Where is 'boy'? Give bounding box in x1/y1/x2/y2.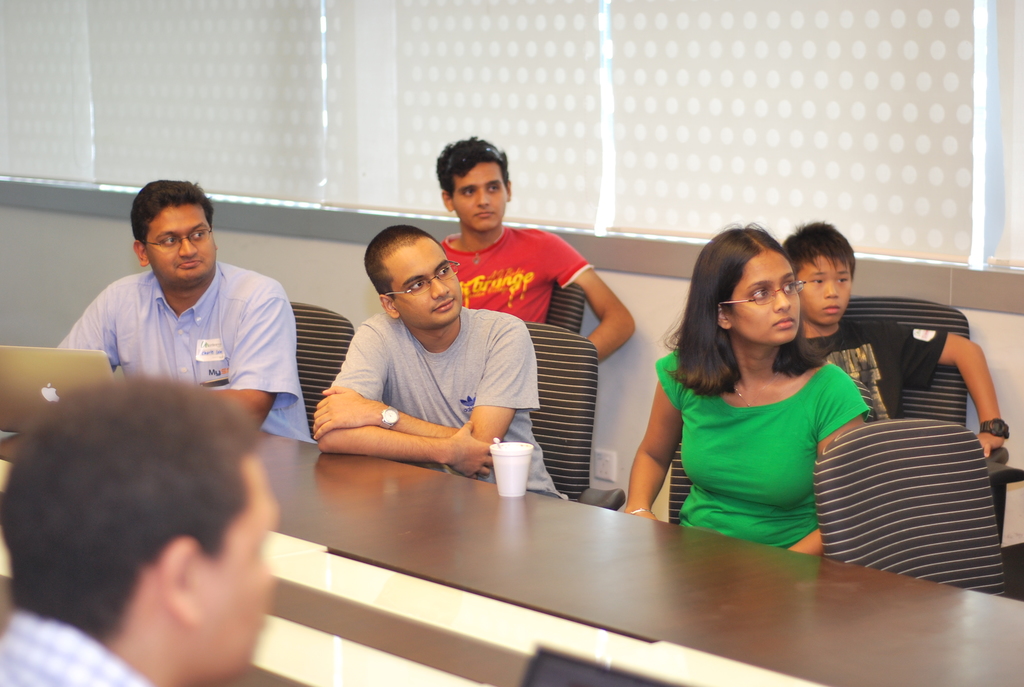
784/218/1009/459.
